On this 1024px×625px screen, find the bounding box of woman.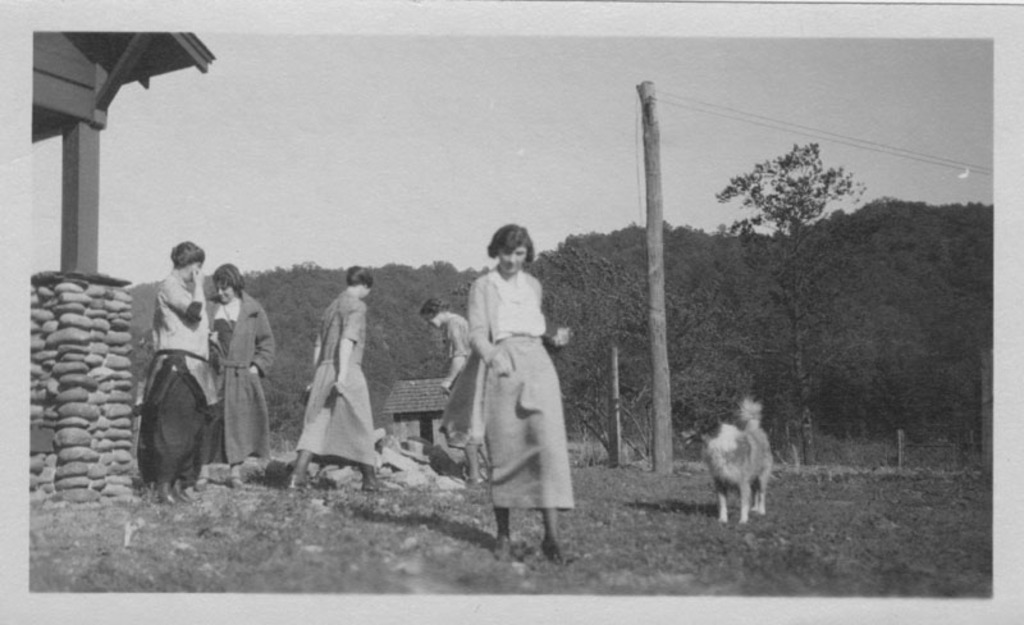
Bounding box: (420,296,502,489).
